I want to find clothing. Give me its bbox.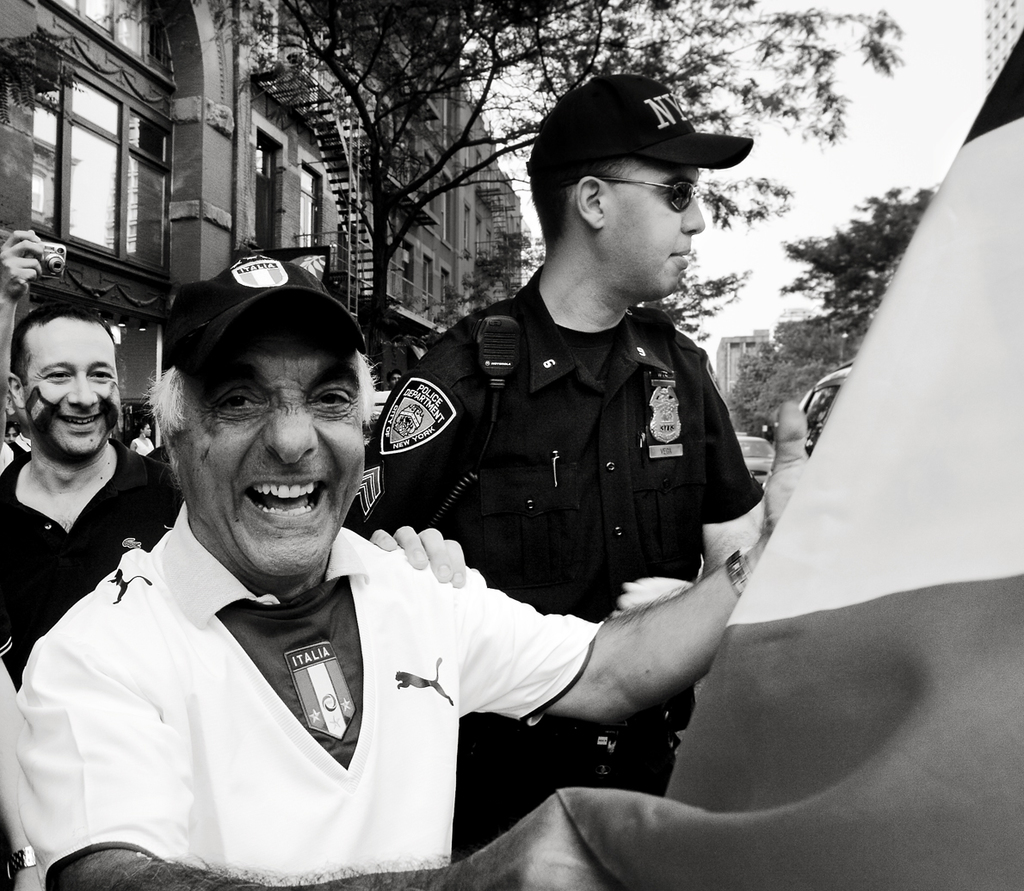
0 428 28 484.
